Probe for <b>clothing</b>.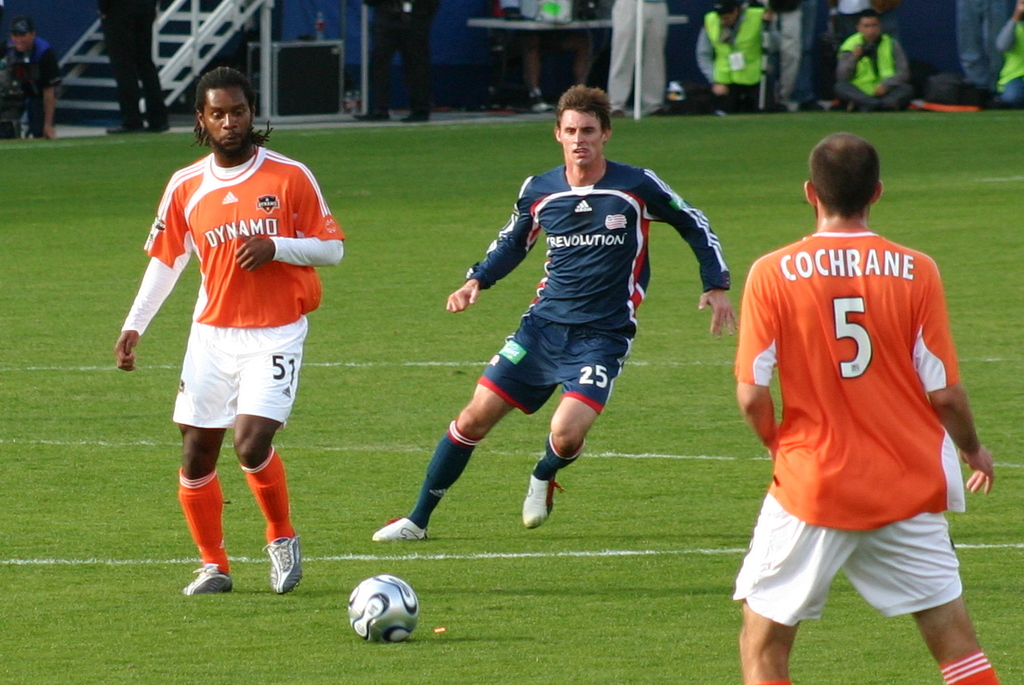
Probe result: [462, 161, 732, 416].
